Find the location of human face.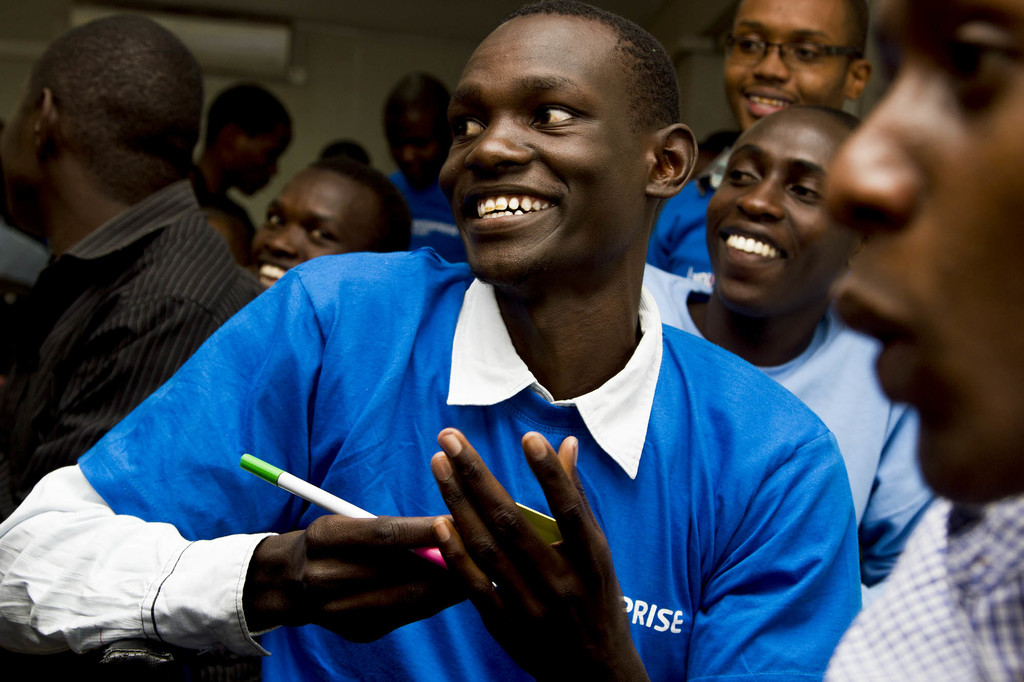
Location: x1=819, y1=1, x2=1023, y2=500.
